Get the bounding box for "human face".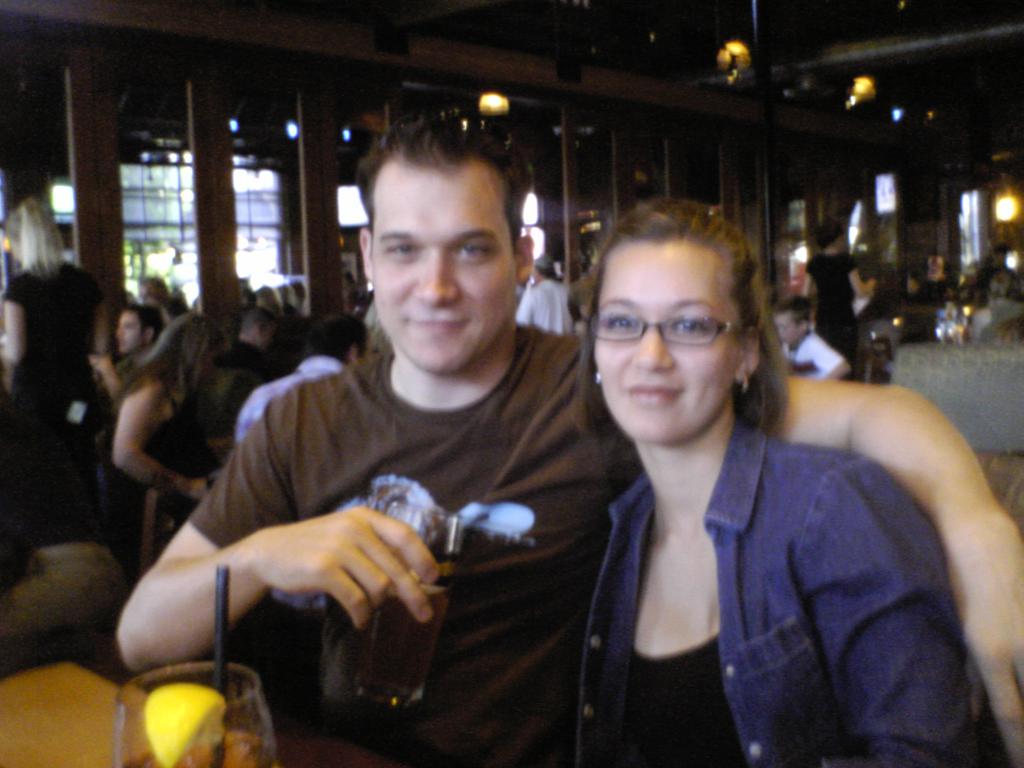
l=120, t=309, r=140, b=353.
